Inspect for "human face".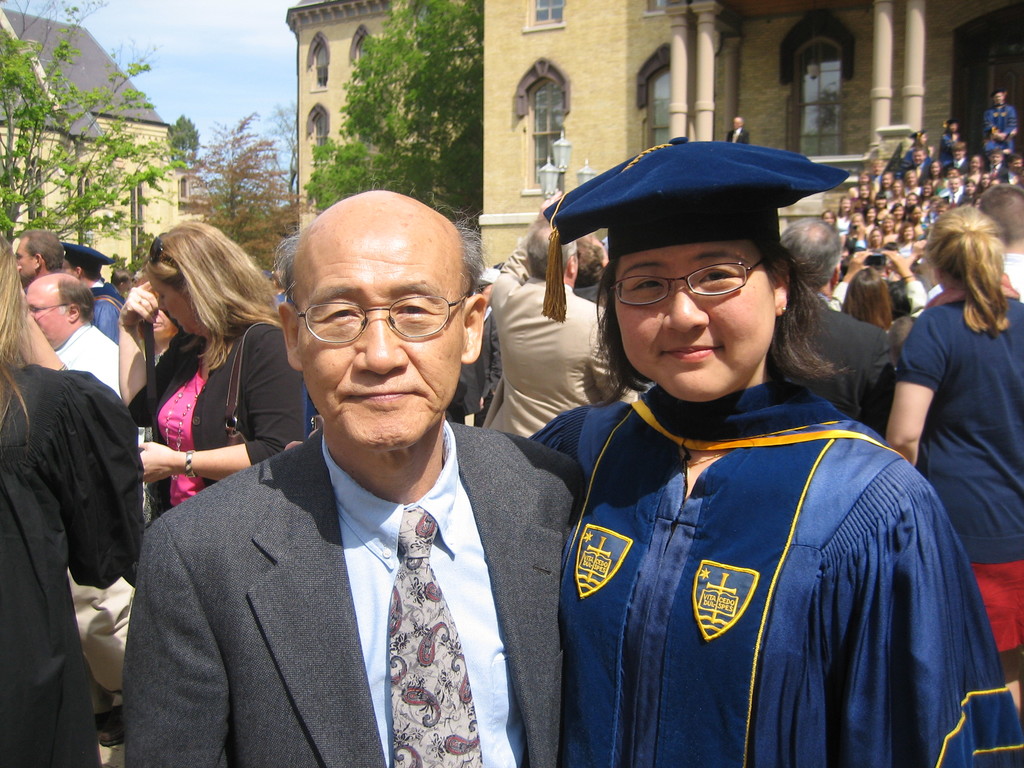
Inspection: (31,281,67,347).
